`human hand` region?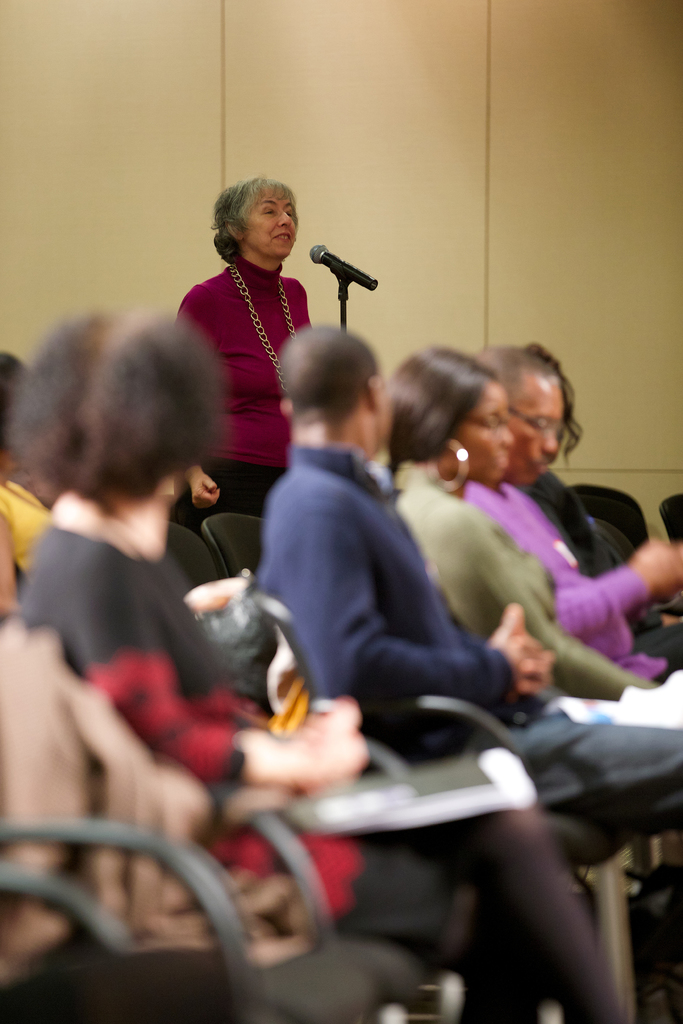
[632,533,682,601]
